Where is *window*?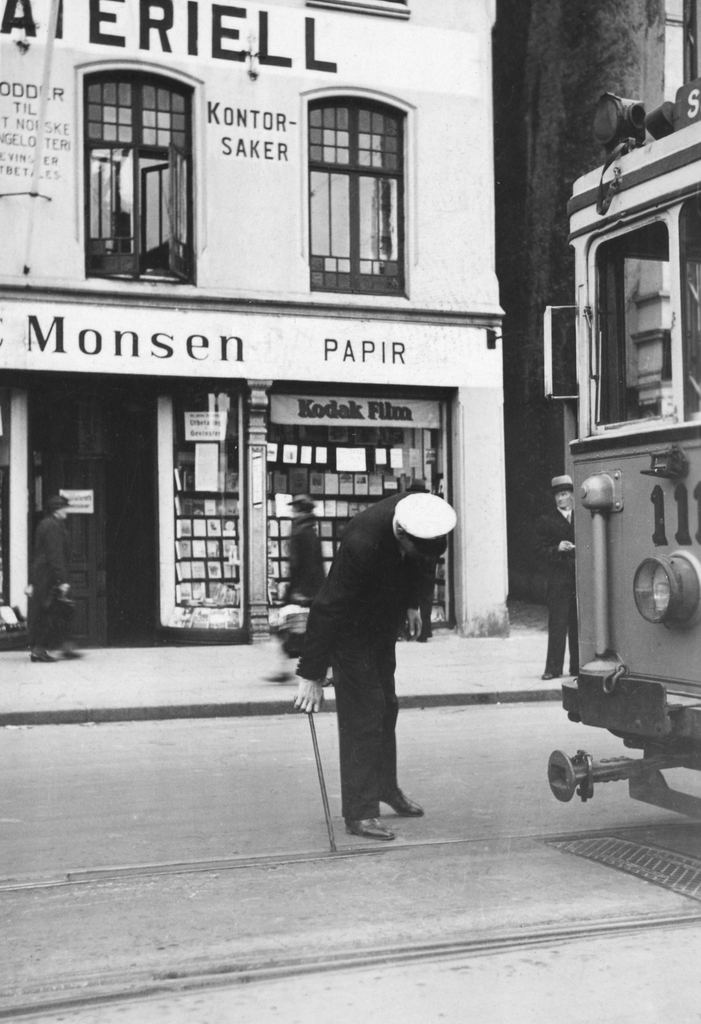
<bbox>75, 61, 185, 280</bbox>.
